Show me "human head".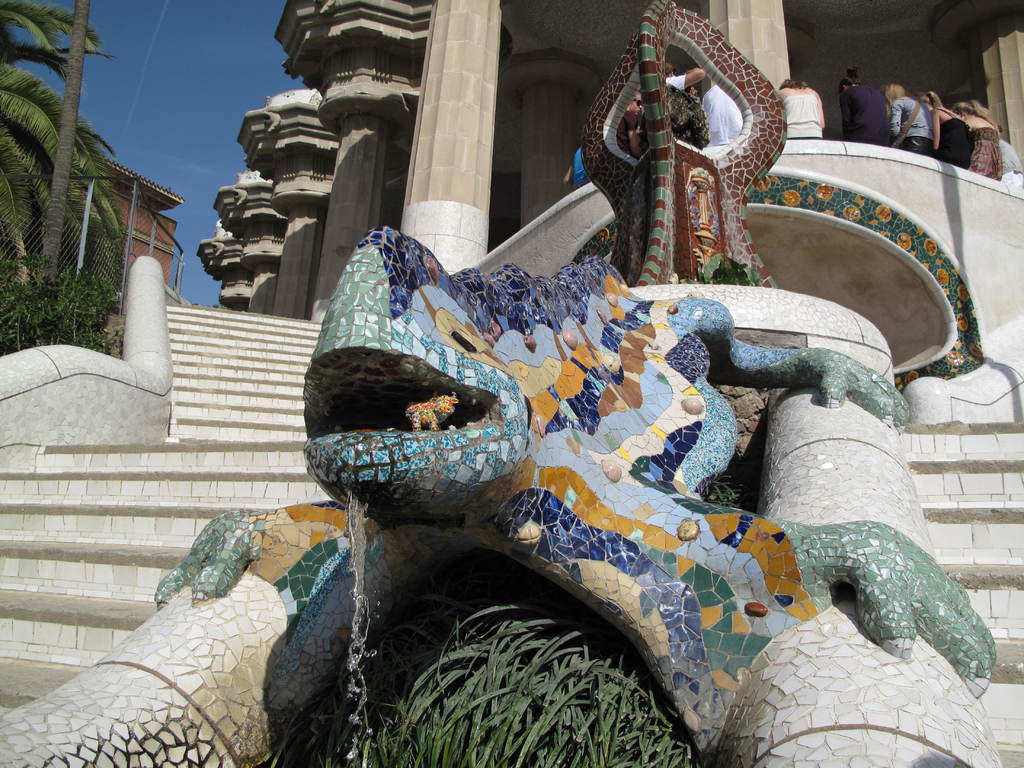
"human head" is here: x1=884, y1=81, x2=912, y2=103.
